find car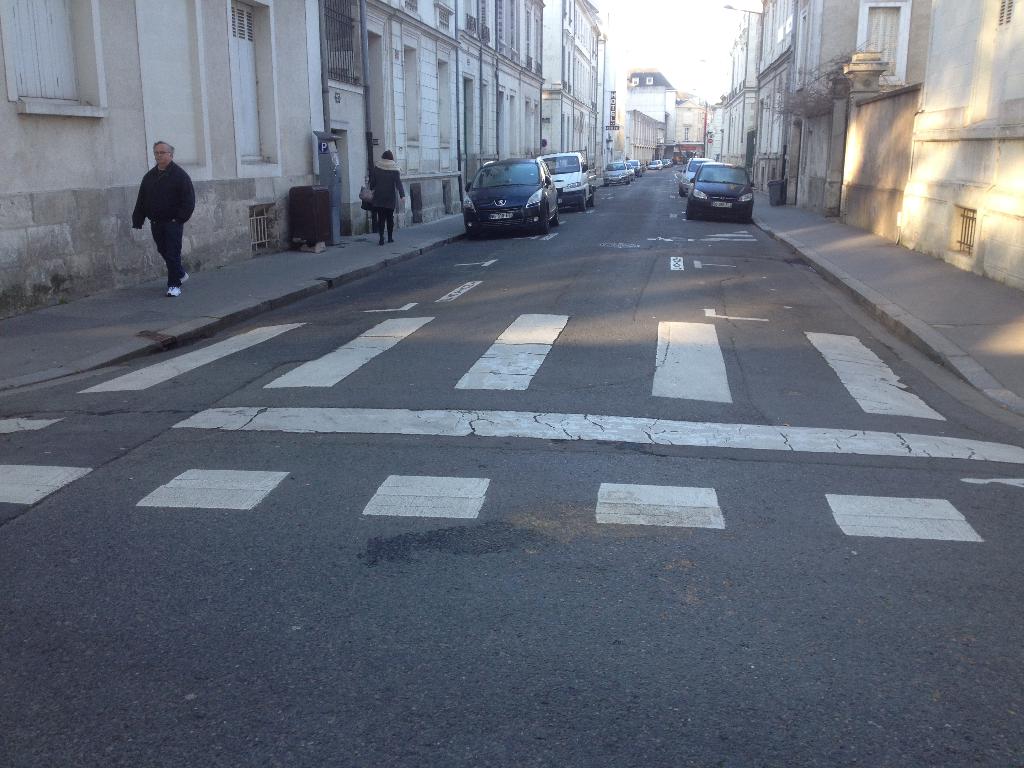
(689,161,755,222)
